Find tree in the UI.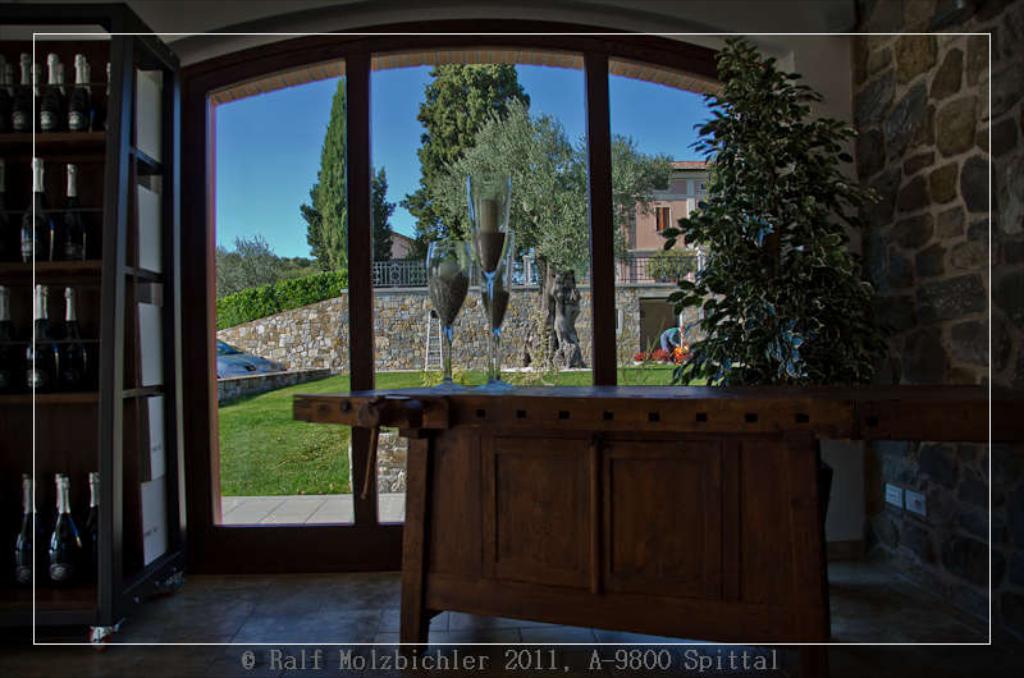
UI element at 294 77 394 267.
